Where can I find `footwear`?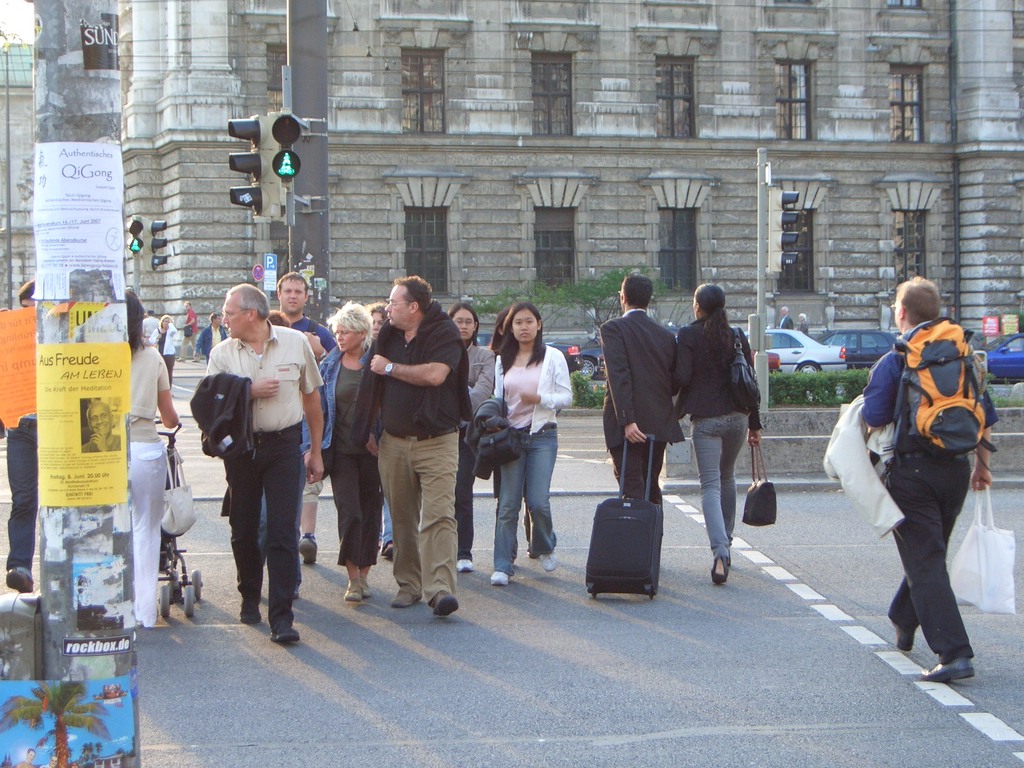
You can find it at {"x1": 190, "y1": 358, "x2": 201, "y2": 364}.
